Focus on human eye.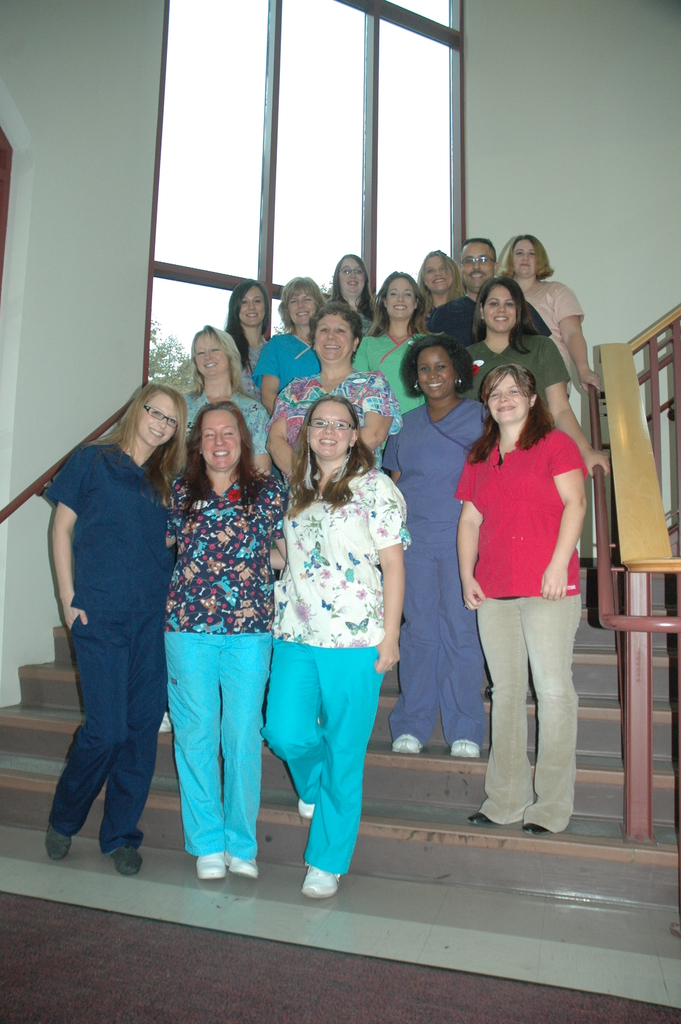
Focused at <region>517, 248, 526, 257</region>.
